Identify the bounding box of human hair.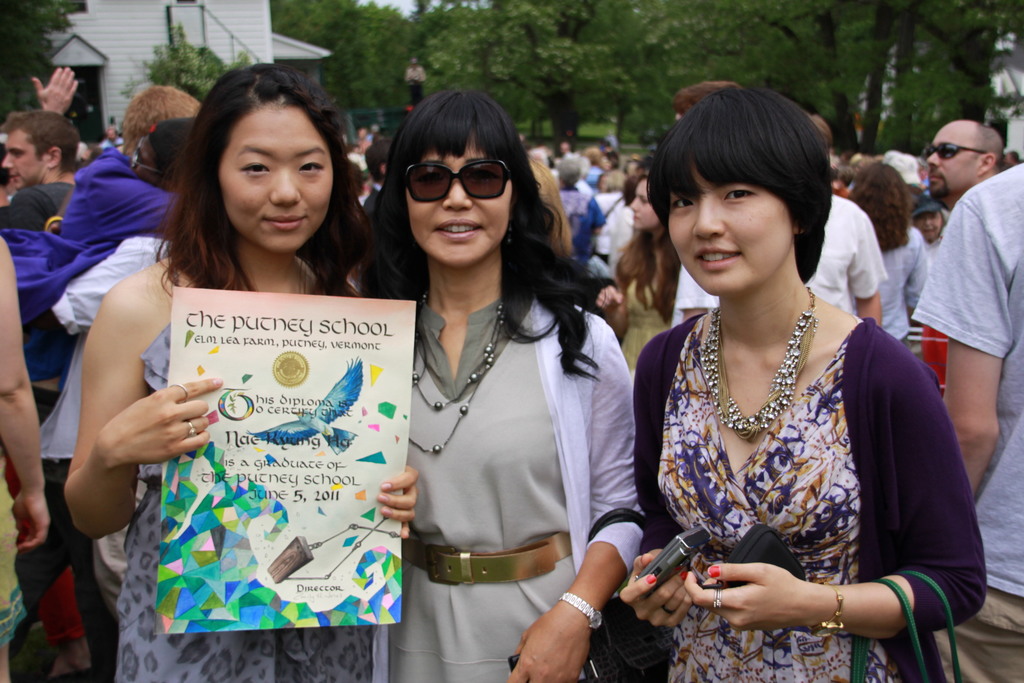
crop(970, 122, 1005, 172).
